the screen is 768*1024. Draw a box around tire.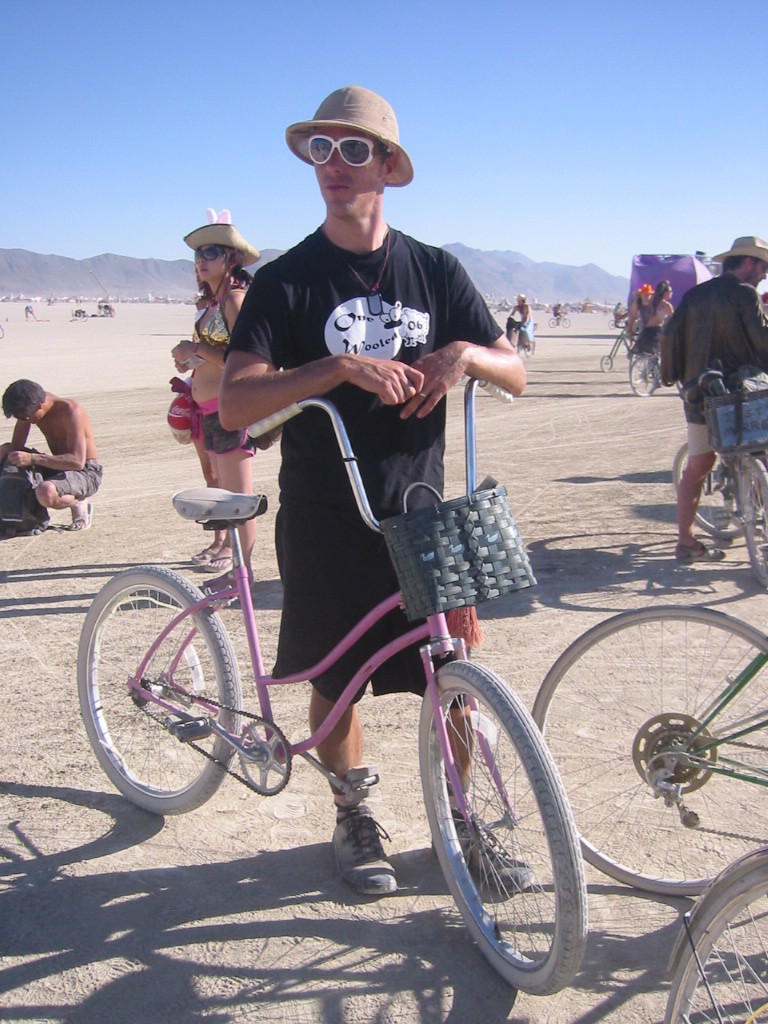
435,663,585,986.
